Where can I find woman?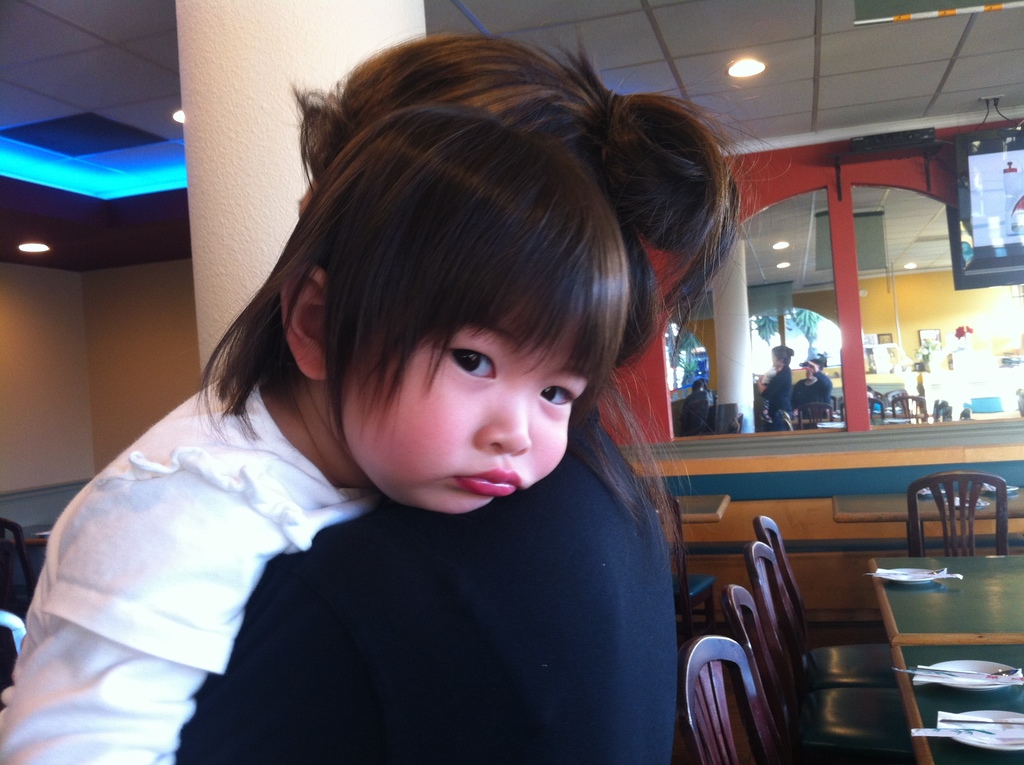
You can find it at 62/18/822/753.
